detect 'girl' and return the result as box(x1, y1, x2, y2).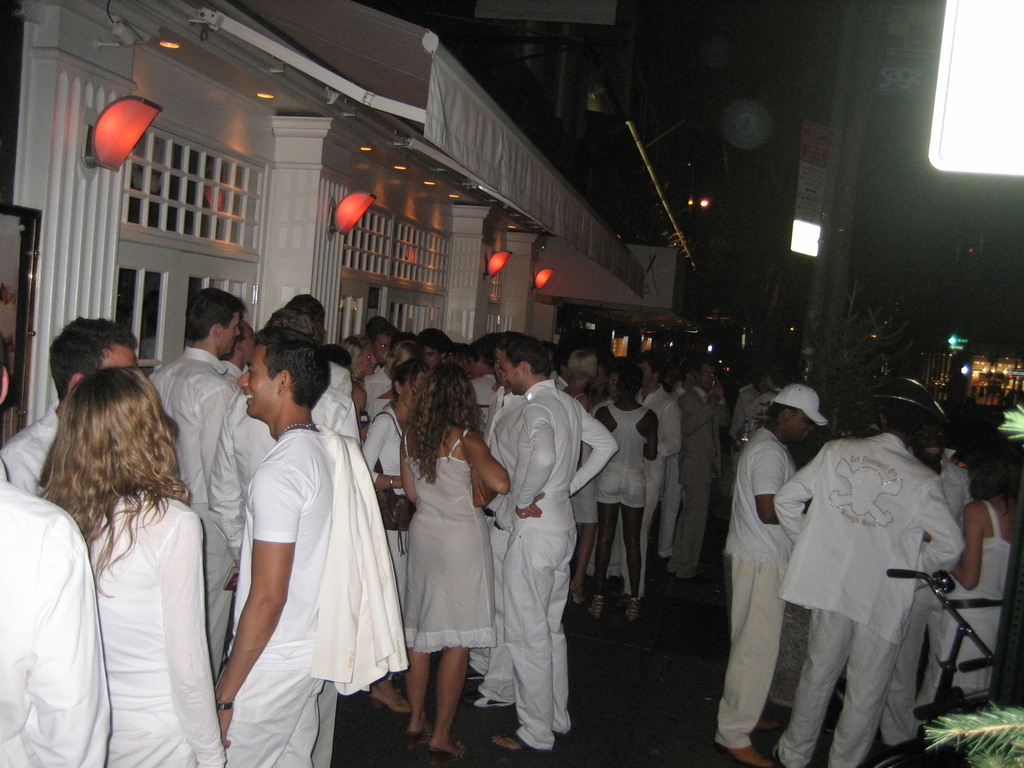
box(360, 360, 426, 715).
